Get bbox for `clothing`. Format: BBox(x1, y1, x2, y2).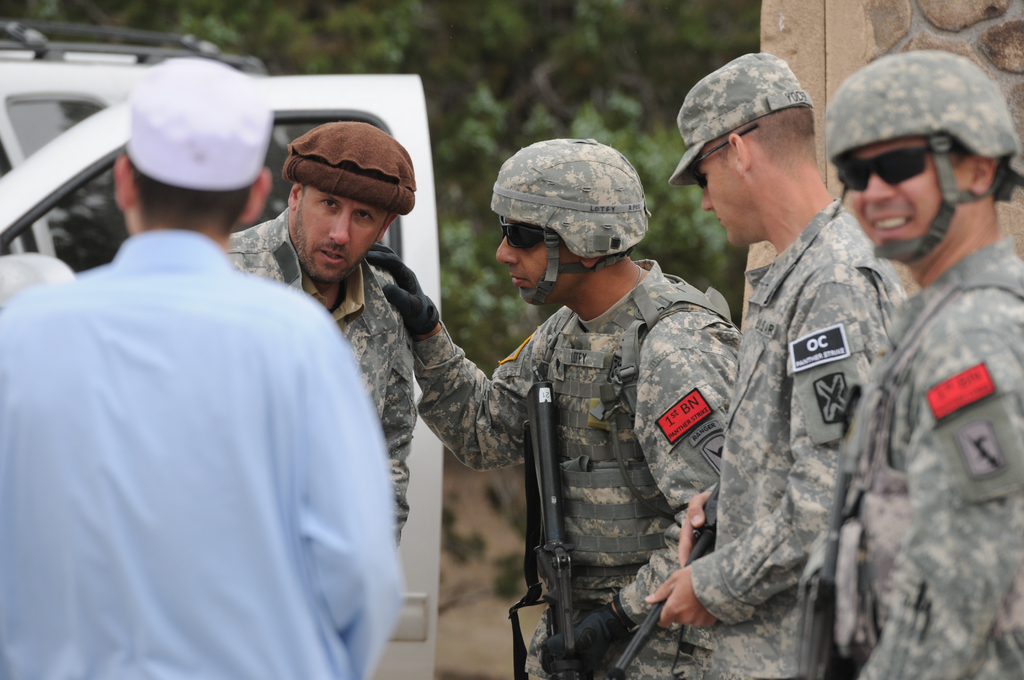
BBox(284, 119, 424, 208).
